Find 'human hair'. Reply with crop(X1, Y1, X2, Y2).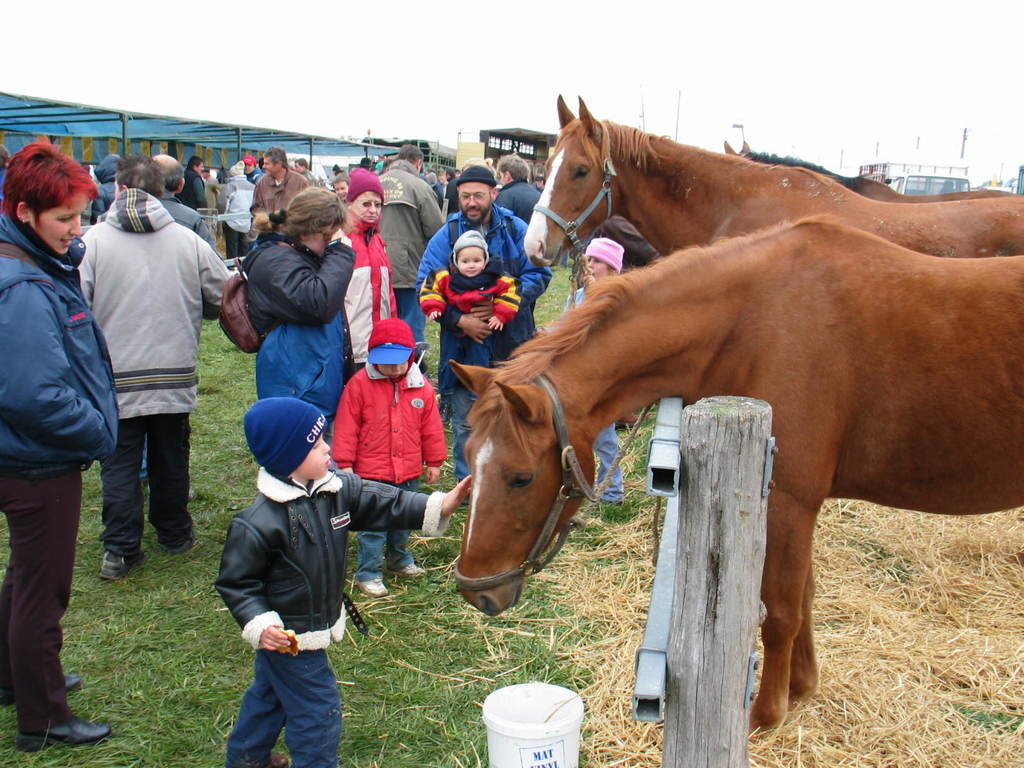
crop(459, 245, 489, 265).
